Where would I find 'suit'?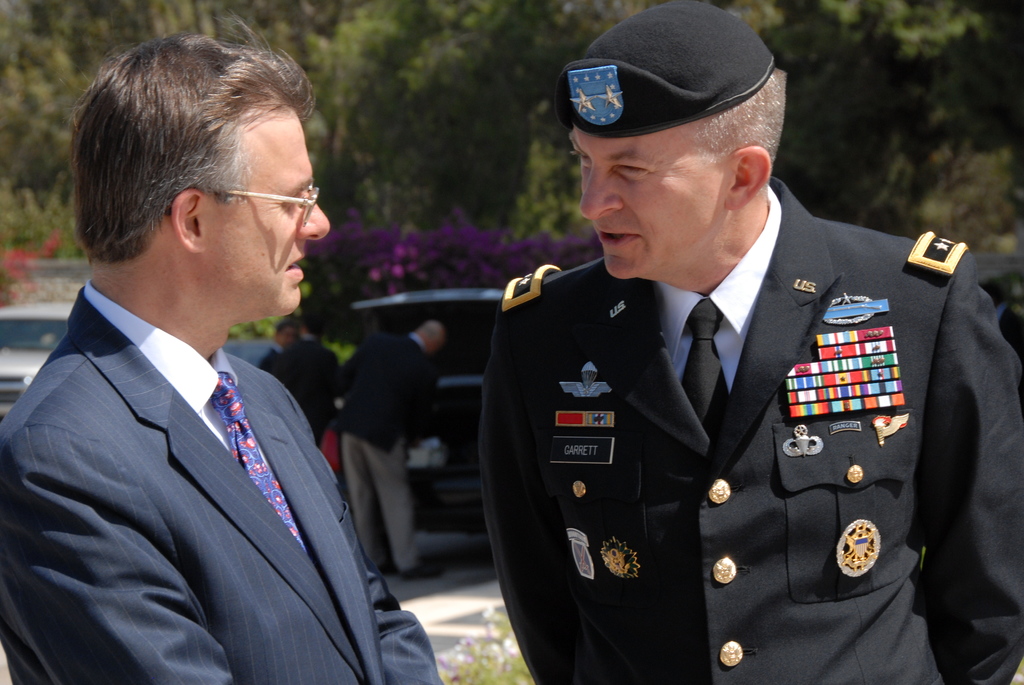
At 343 336 440 456.
